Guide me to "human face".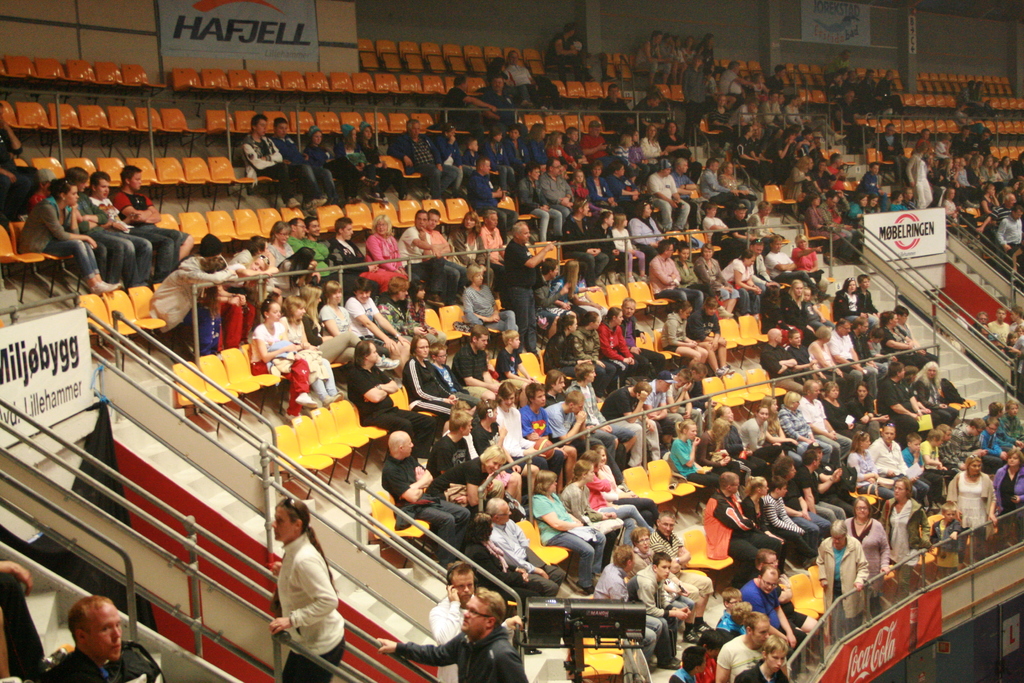
Guidance: crop(767, 650, 783, 671).
